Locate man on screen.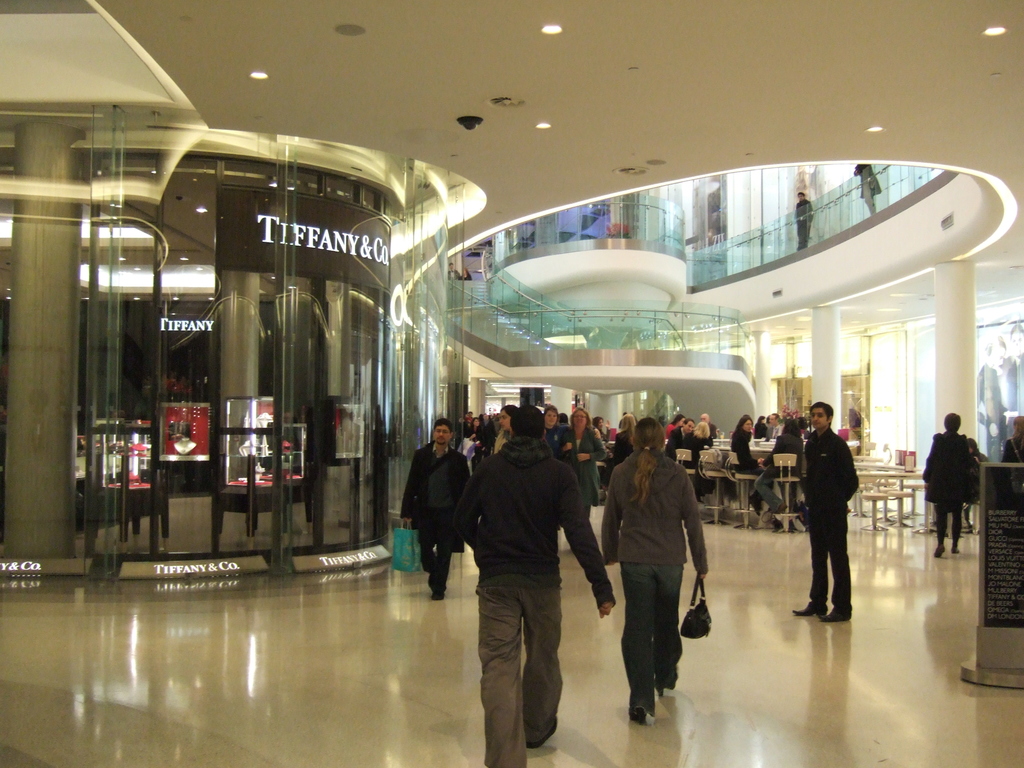
On screen at 397 414 481 605.
